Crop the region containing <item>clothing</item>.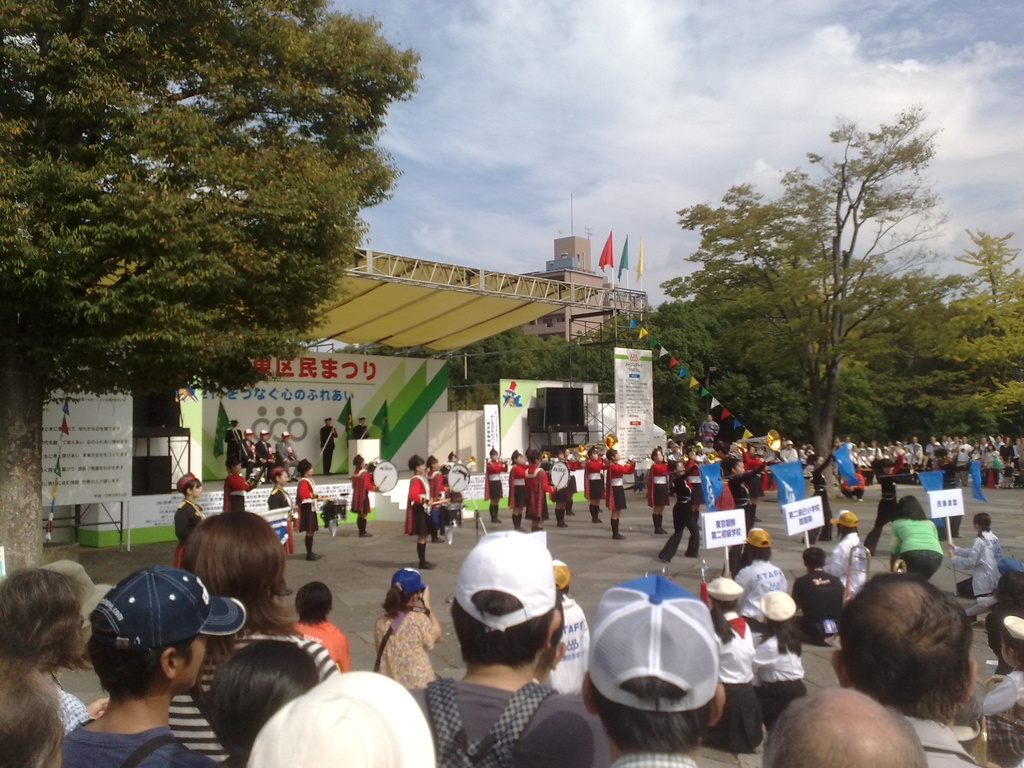
Crop region: 738 557 786 618.
